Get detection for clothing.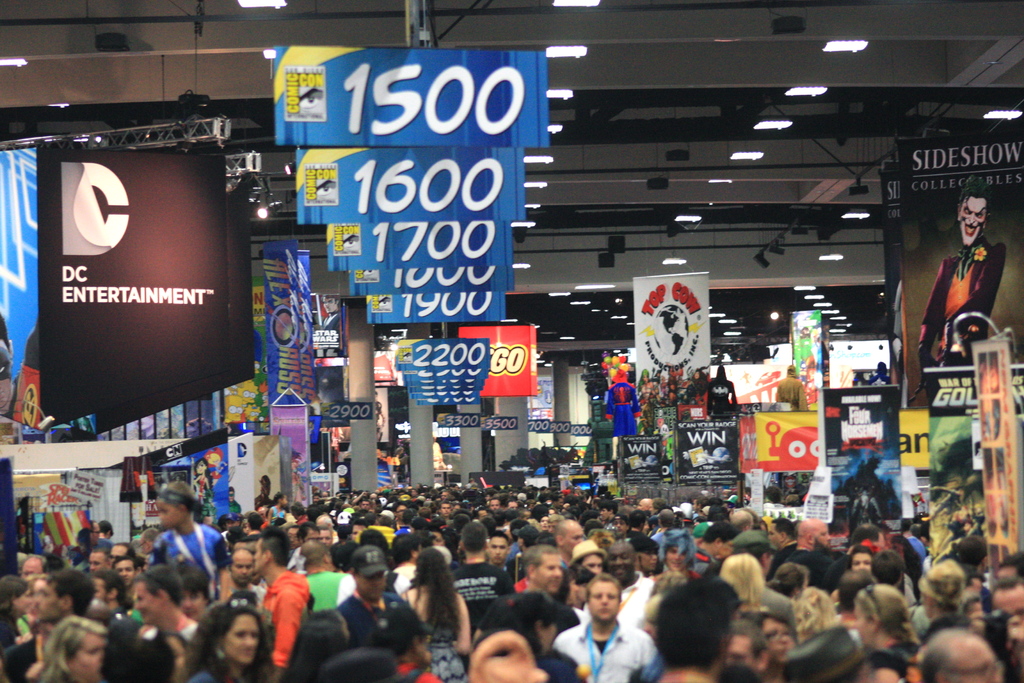
Detection: <region>932, 198, 1012, 381</region>.
